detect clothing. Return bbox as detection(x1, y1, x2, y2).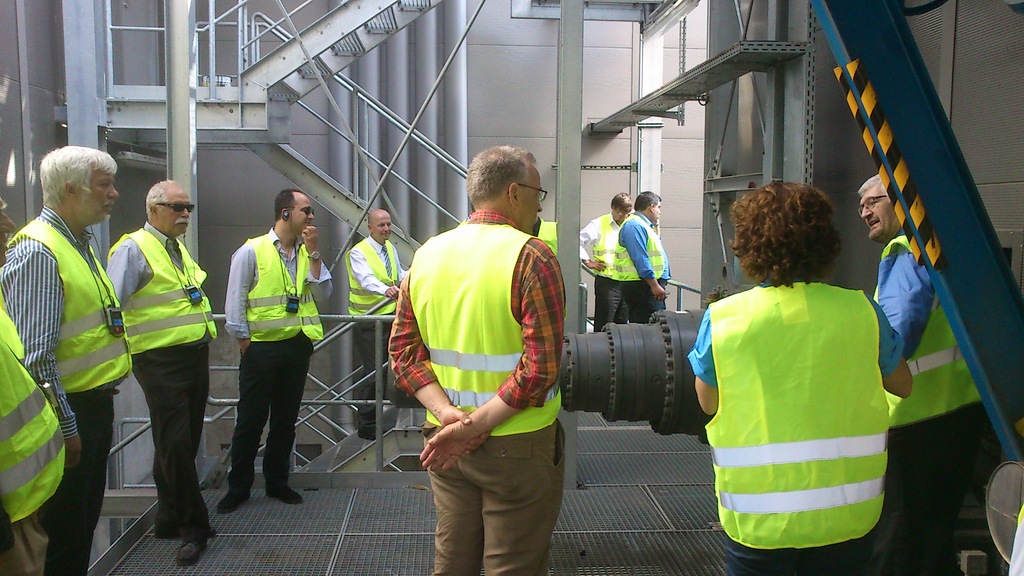
detection(614, 216, 678, 324).
